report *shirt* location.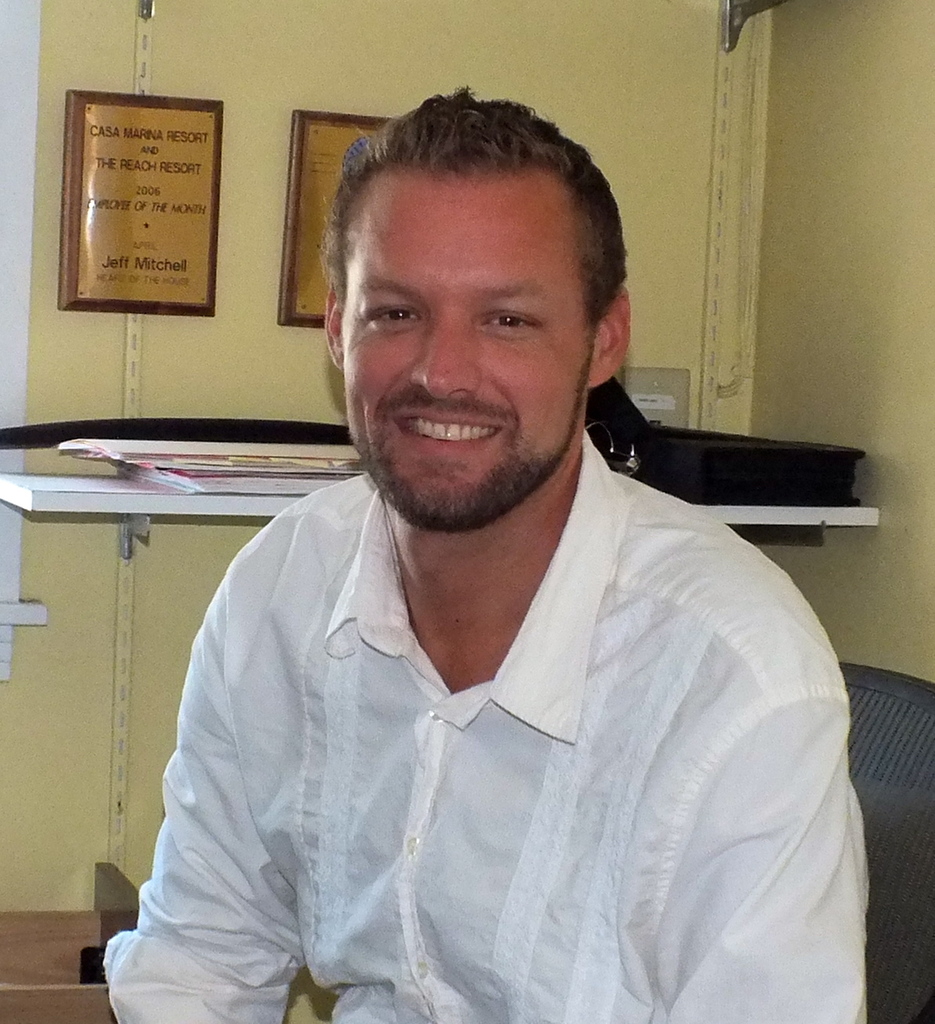
Report: l=115, t=427, r=847, b=1019.
